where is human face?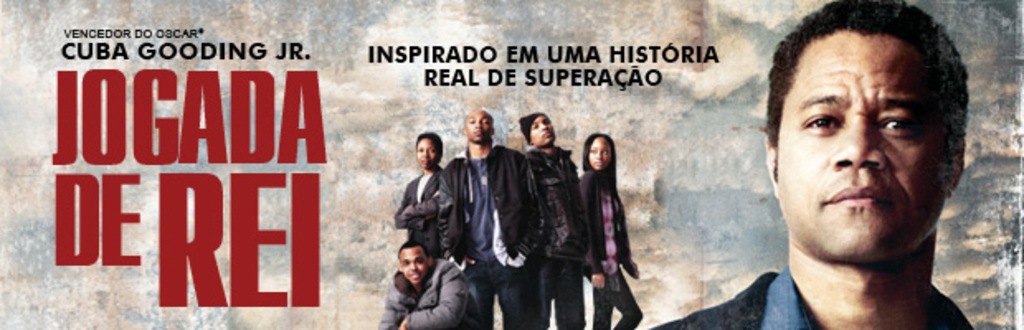
x1=525 y1=112 x2=562 y2=145.
